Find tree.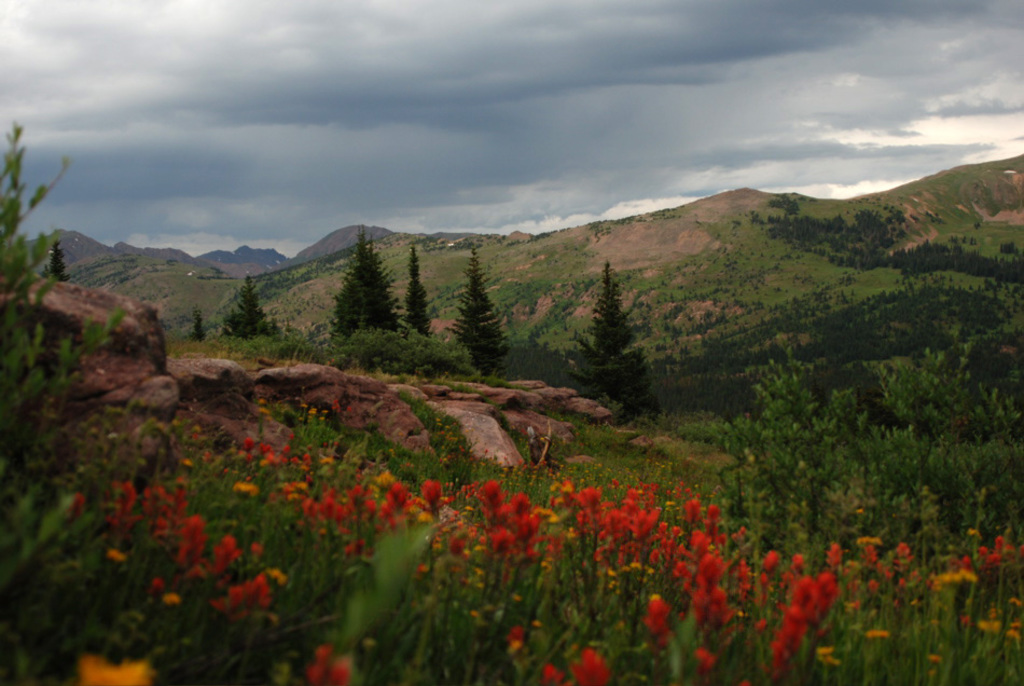
[left=443, top=248, right=511, bottom=380].
